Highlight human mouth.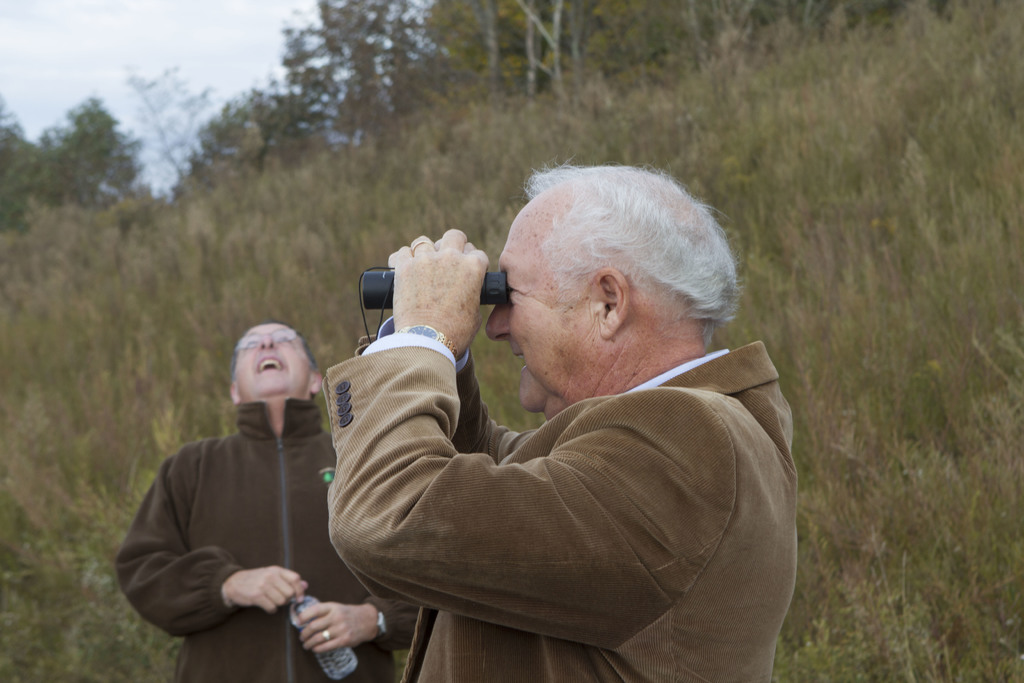
Highlighted region: <box>253,357,283,371</box>.
